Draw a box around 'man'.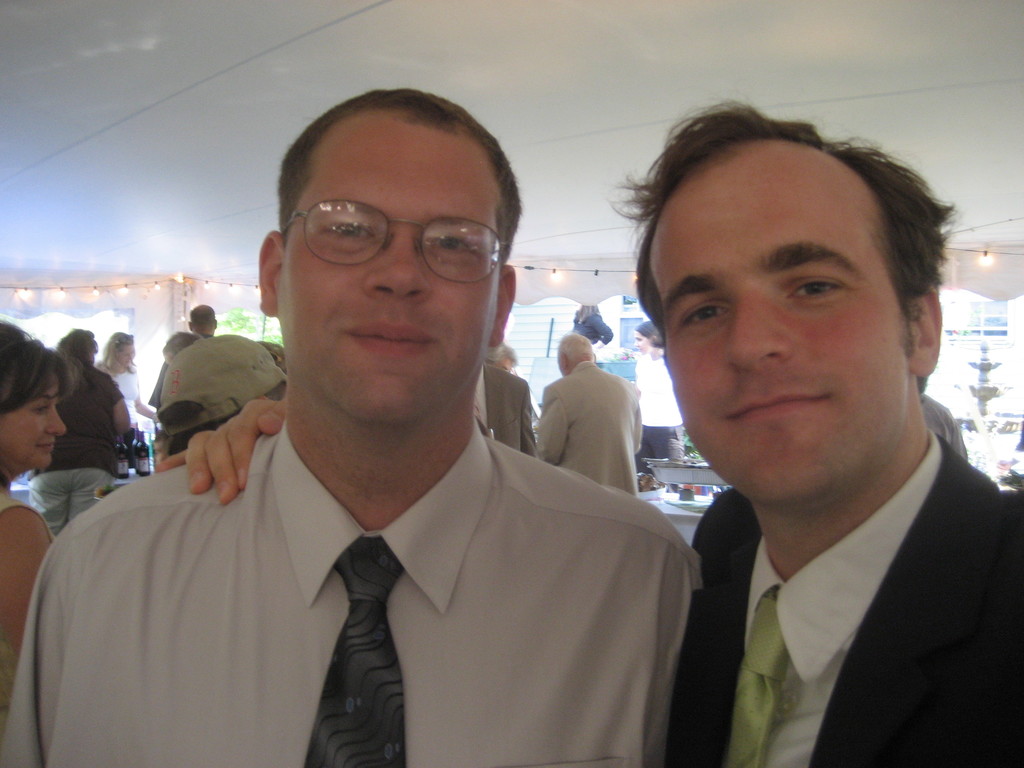
{"x1": 541, "y1": 332, "x2": 647, "y2": 499}.
